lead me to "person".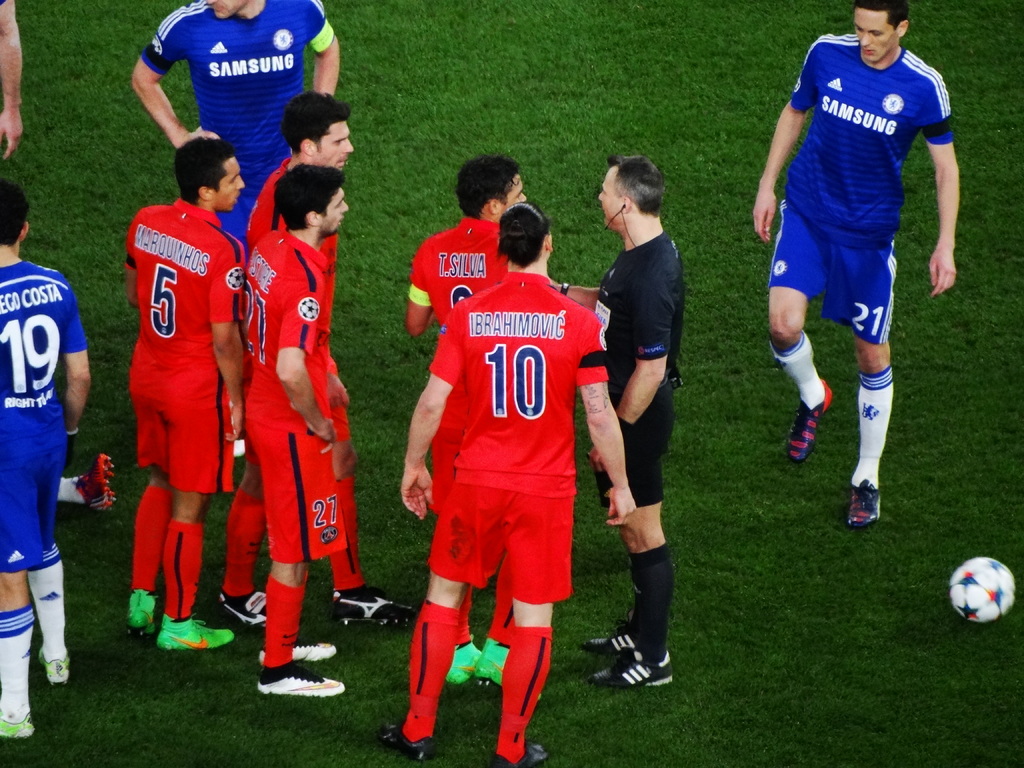
Lead to [x1=543, y1=146, x2=686, y2=684].
